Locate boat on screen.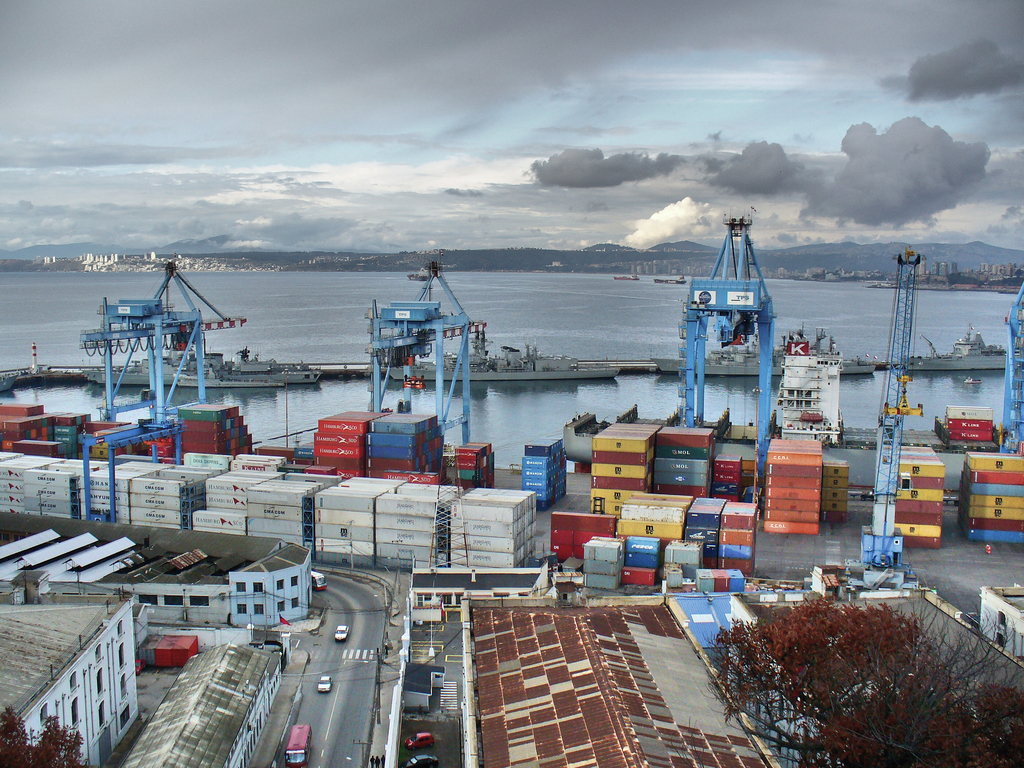
On screen at (x1=77, y1=321, x2=324, y2=387).
